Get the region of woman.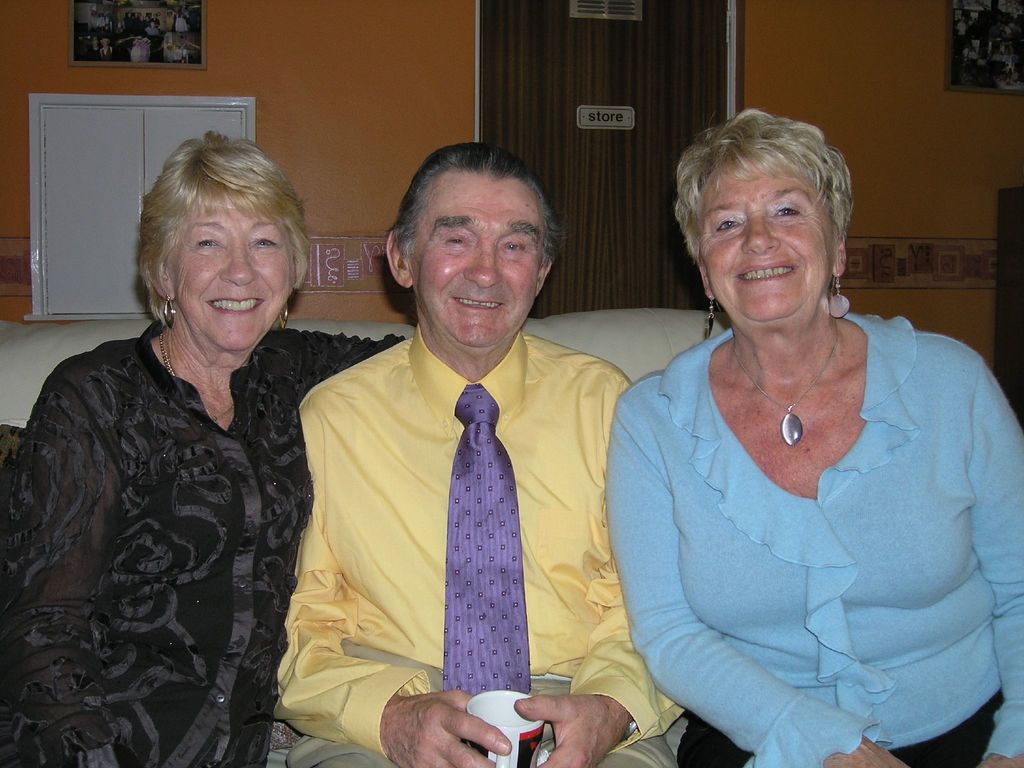
{"x1": 129, "y1": 40, "x2": 139, "y2": 63}.
